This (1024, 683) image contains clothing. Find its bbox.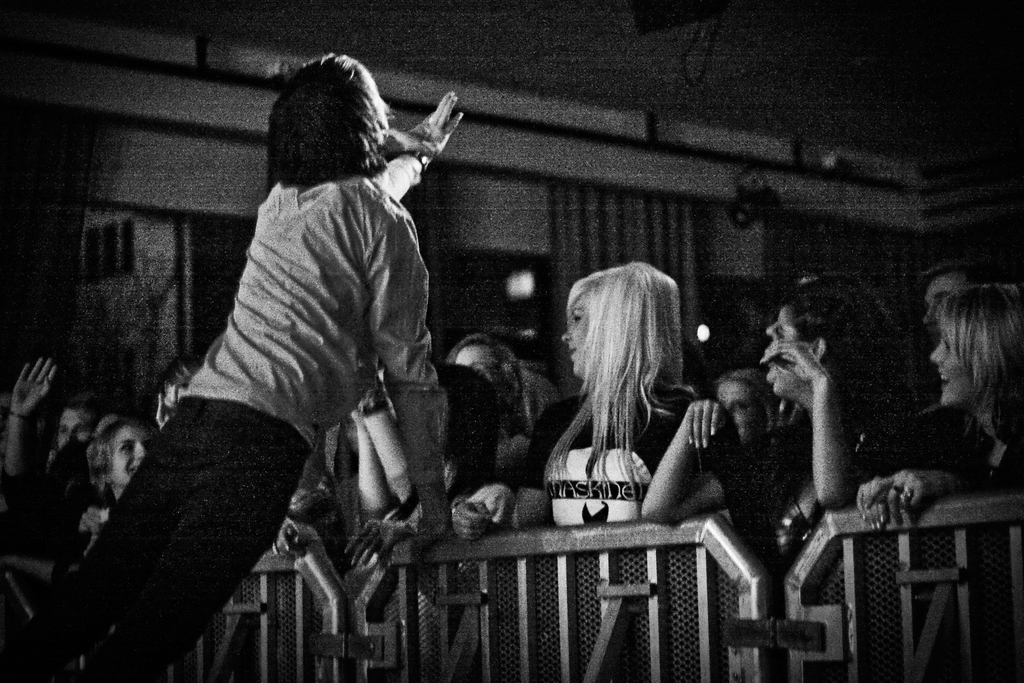
{"x1": 865, "y1": 403, "x2": 1023, "y2": 682}.
